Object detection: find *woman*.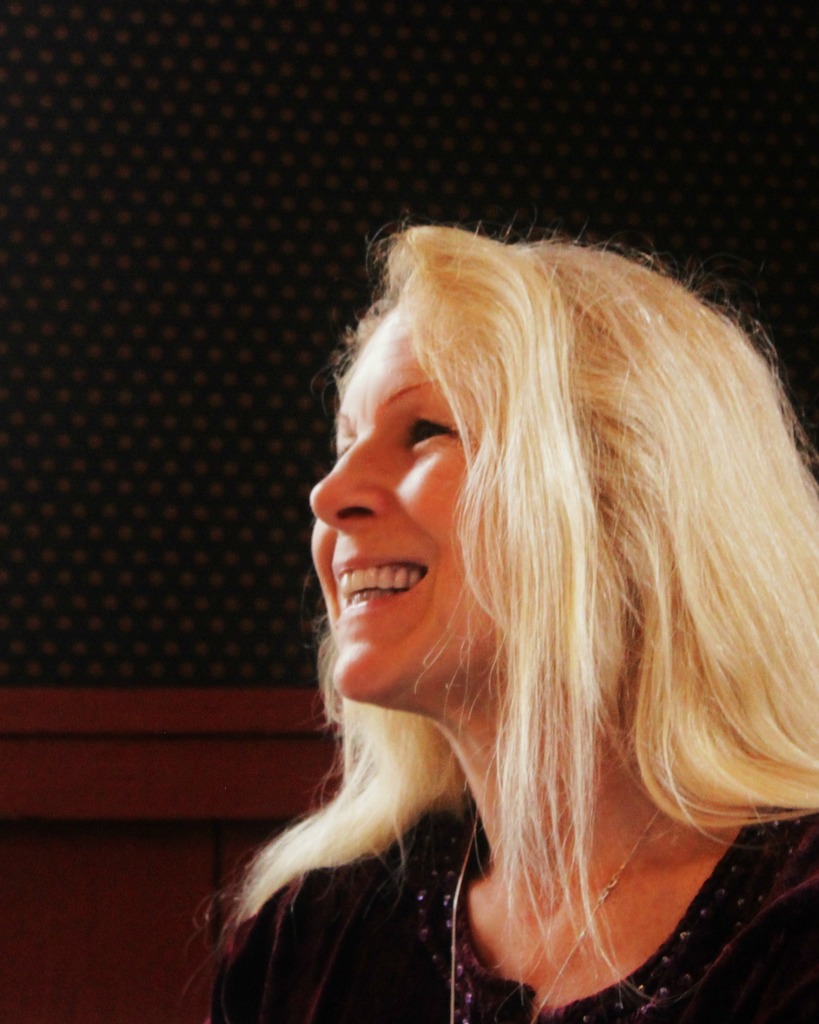
[x1=200, y1=229, x2=818, y2=1023].
